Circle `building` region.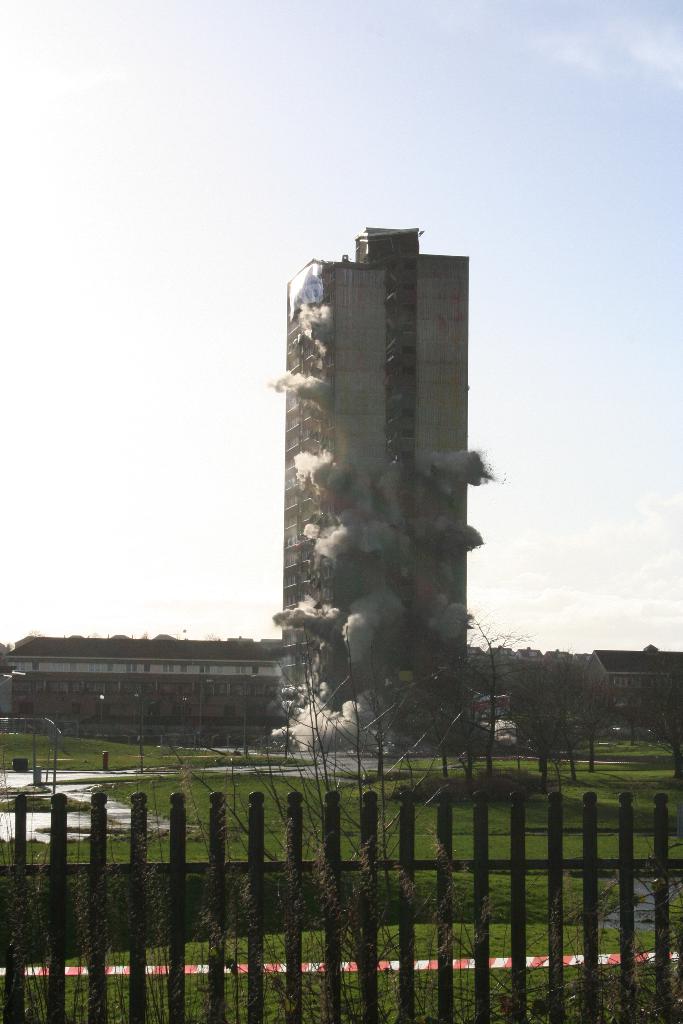
Region: bbox=(261, 236, 493, 739).
